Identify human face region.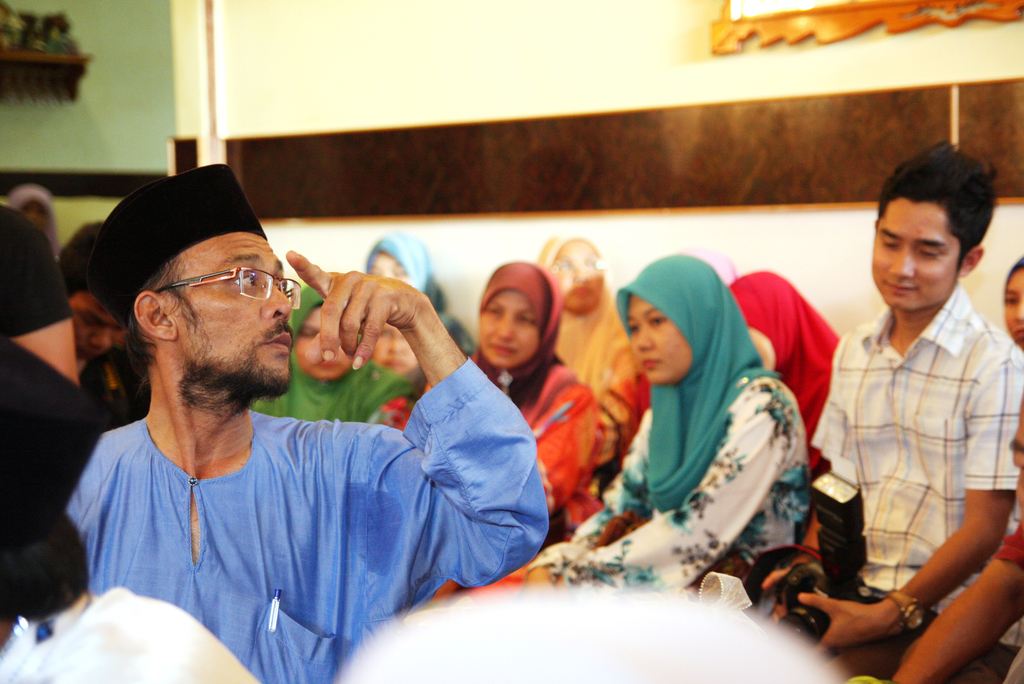
Region: locate(481, 289, 536, 367).
